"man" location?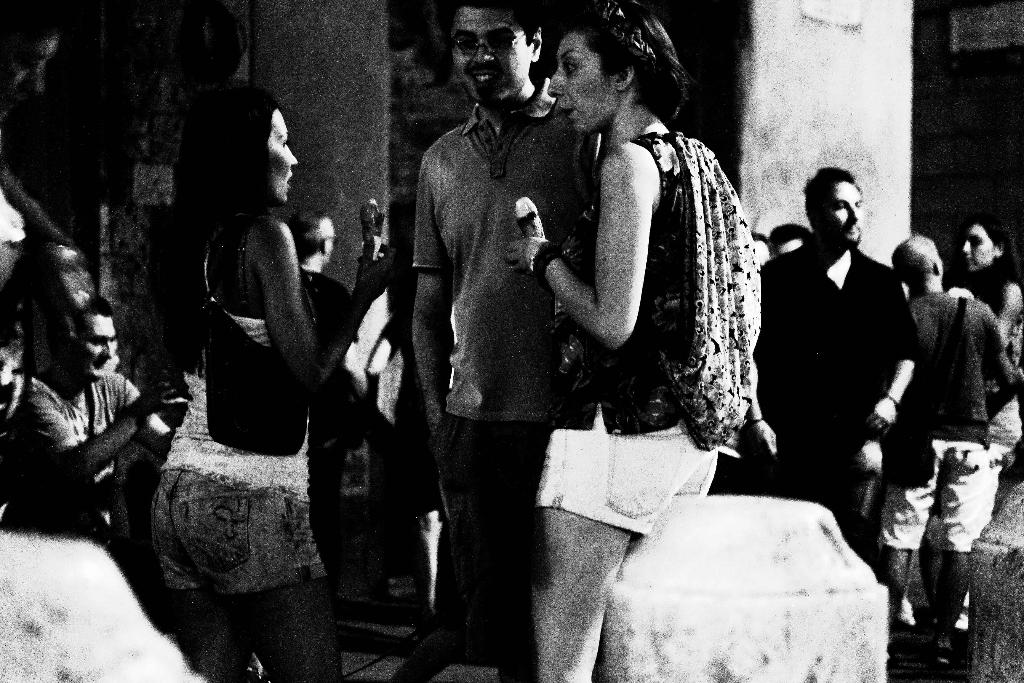
751, 163, 921, 548
